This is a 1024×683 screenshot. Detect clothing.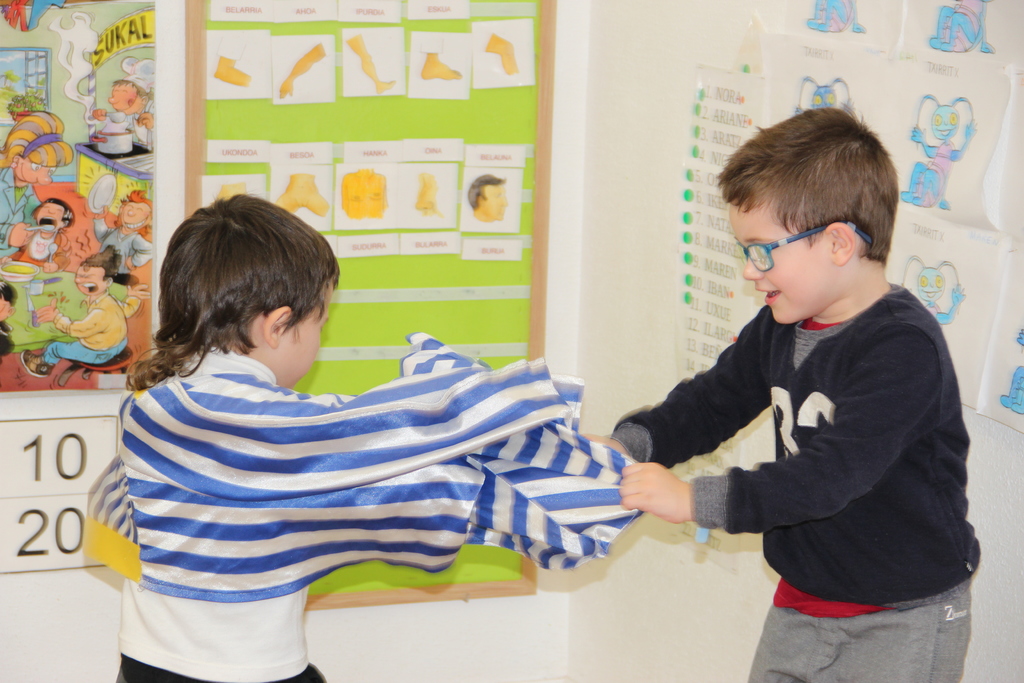
locate(42, 290, 134, 363).
